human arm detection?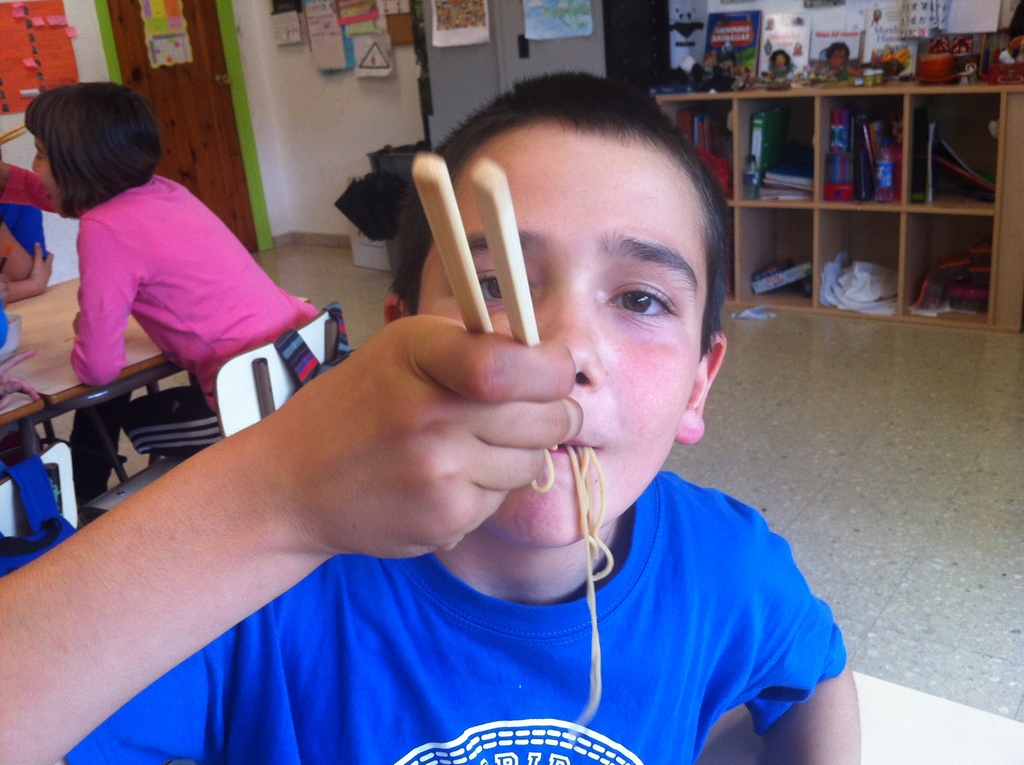
x1=70, y1=216, x2=137, y2=387
